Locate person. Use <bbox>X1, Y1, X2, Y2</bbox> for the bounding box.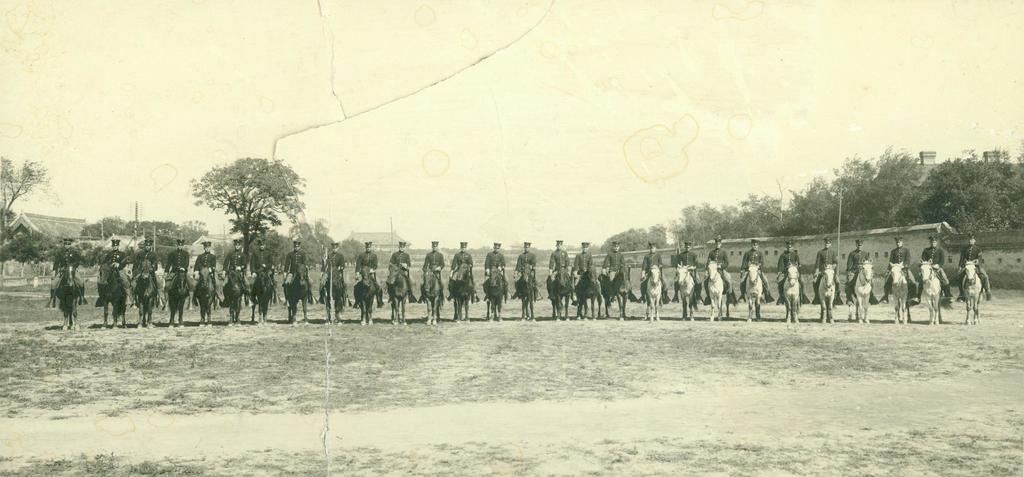
<bbox>320, 238, 344, 280</bbox>.
